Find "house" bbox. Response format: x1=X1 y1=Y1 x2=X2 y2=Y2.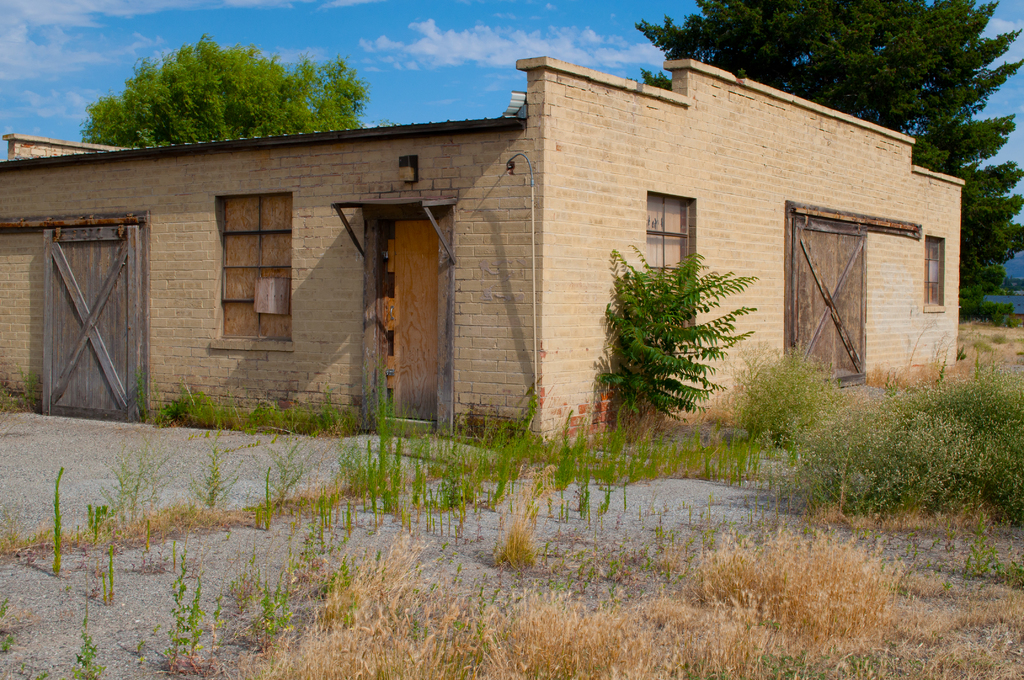
x1=0 y1=59 x2=966 y2=451.
